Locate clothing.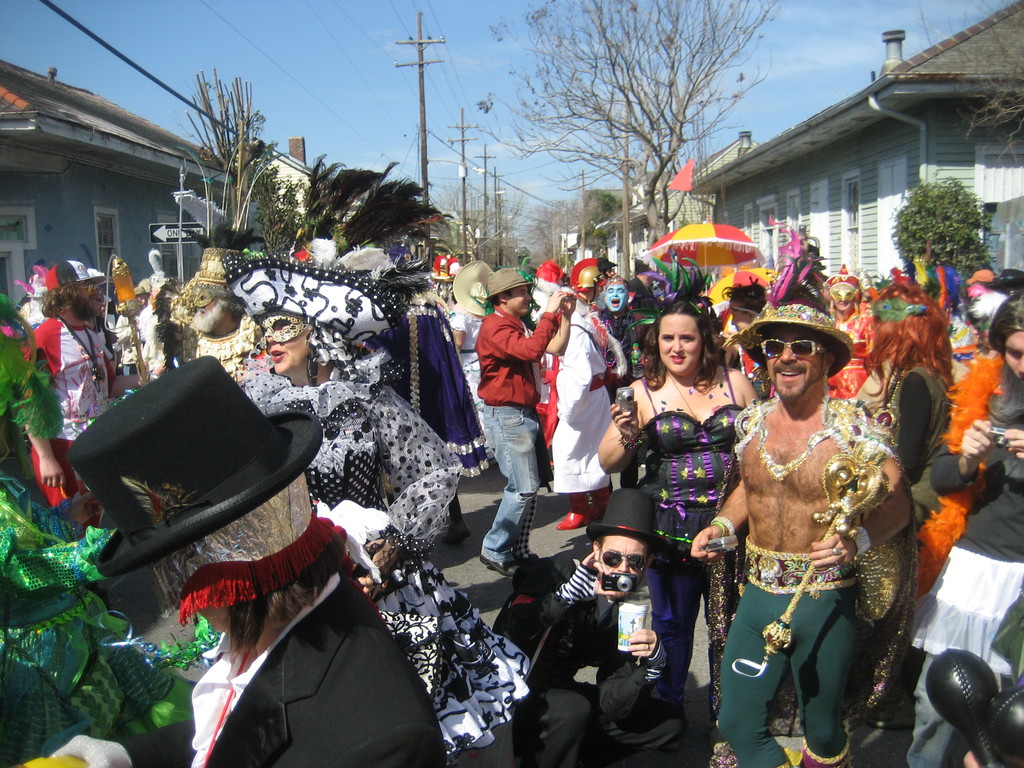
Bounding box: (492,563,682,767).
